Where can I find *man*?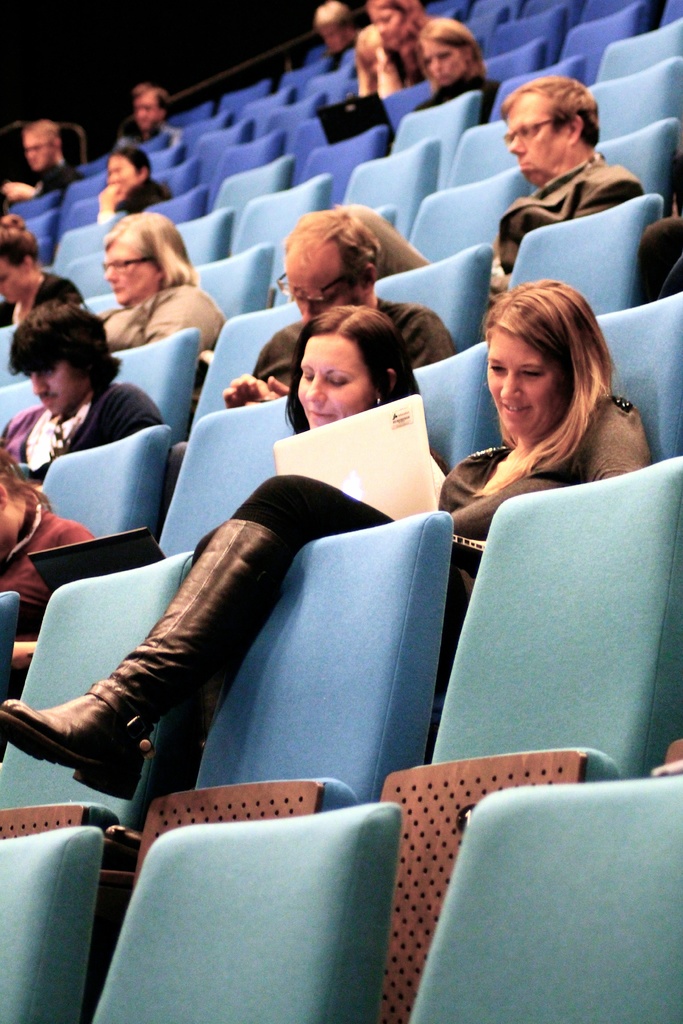
You can find it at <box>218,204,456,403</box>.
